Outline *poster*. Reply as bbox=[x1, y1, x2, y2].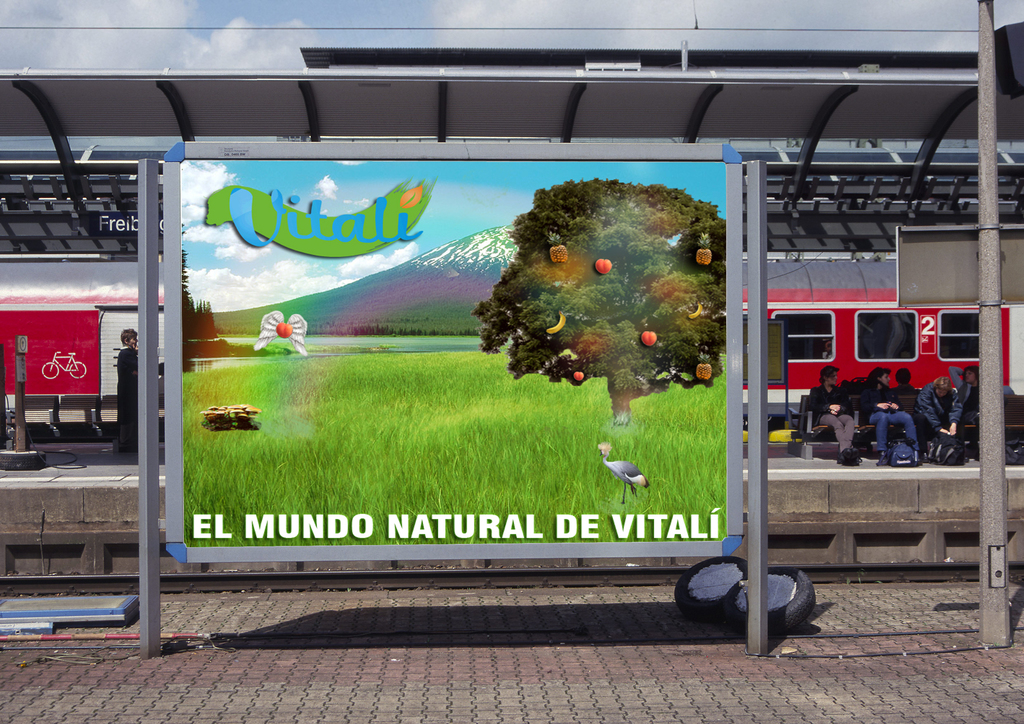
bbox=[177, 162, 724, 543].
